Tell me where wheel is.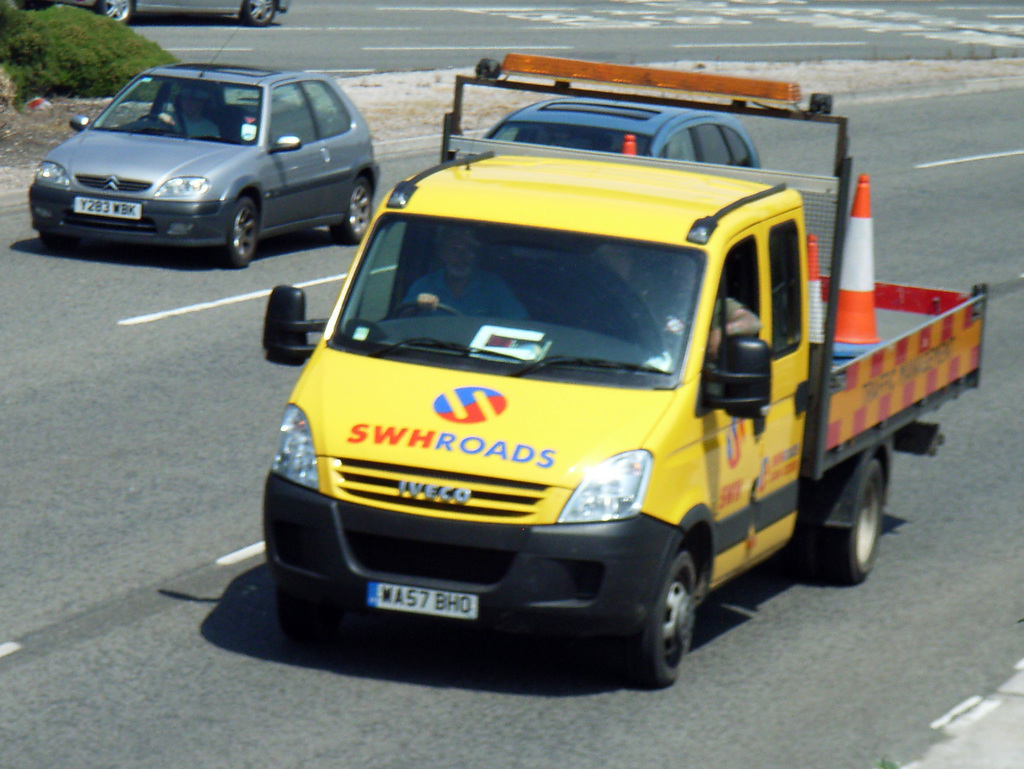
wheel is at bbox=(224, 198, 264, 265).
